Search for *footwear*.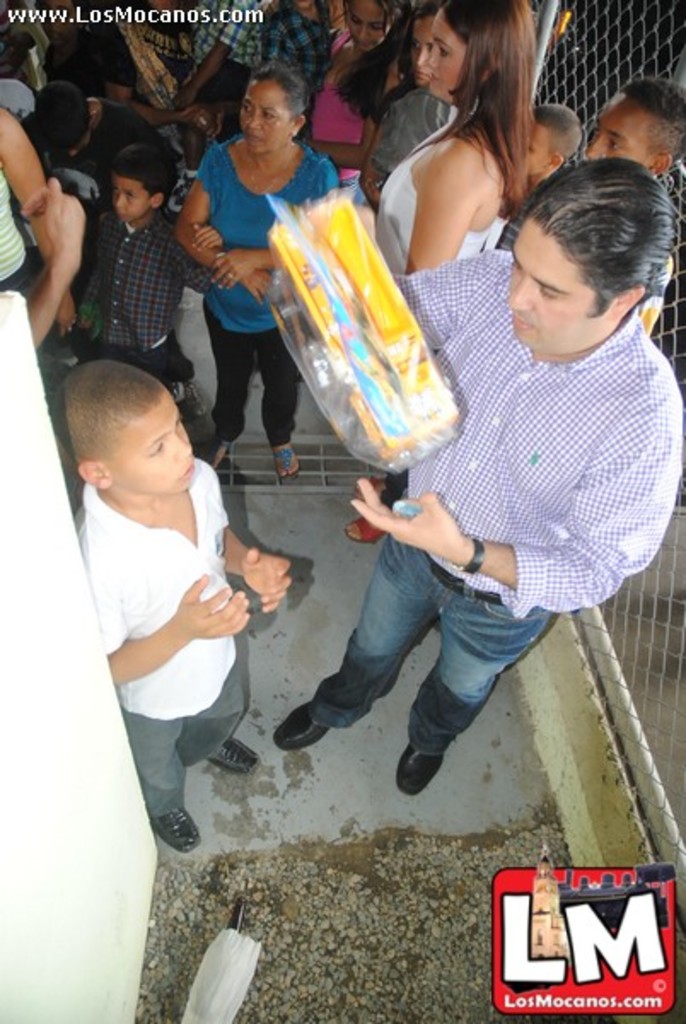
Found at <region>365, 478, 391, 505</region>.
